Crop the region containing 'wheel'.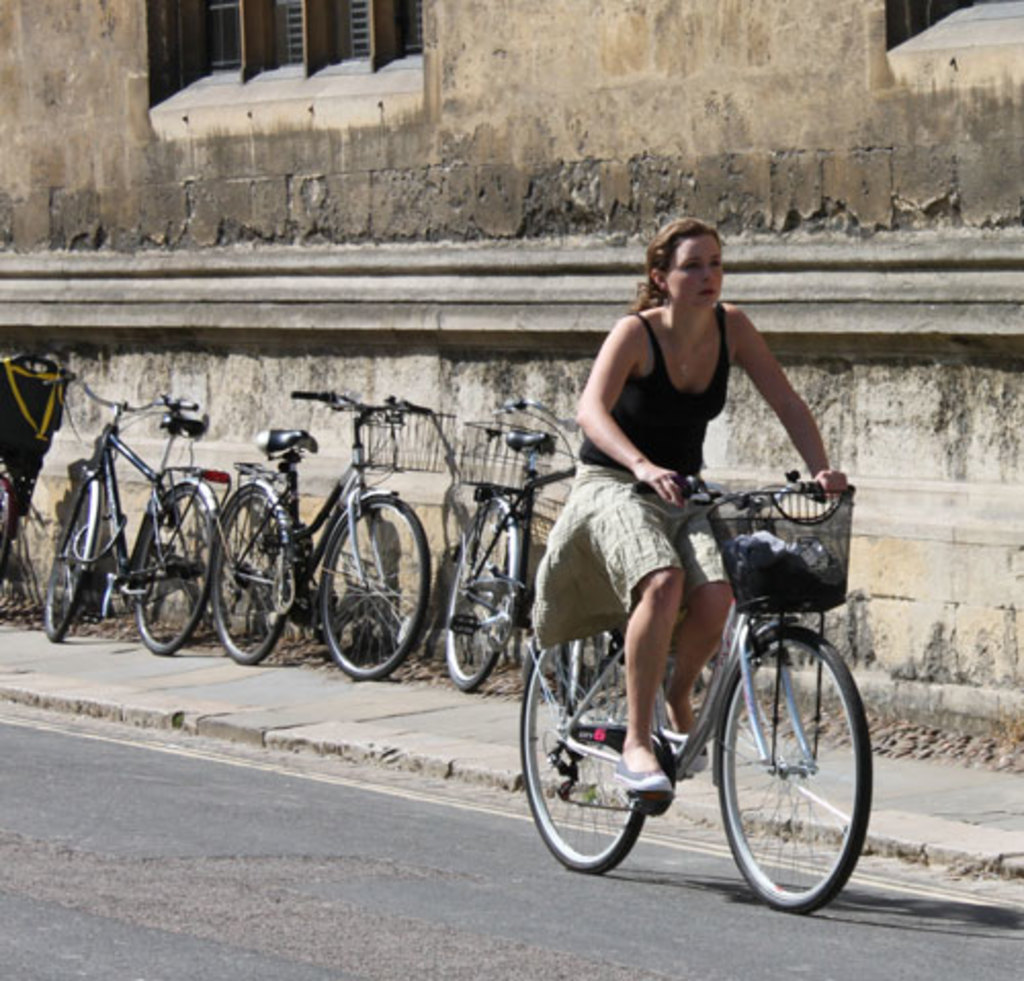
Crop region: left=317, top=489, right=434, bottom=684.
